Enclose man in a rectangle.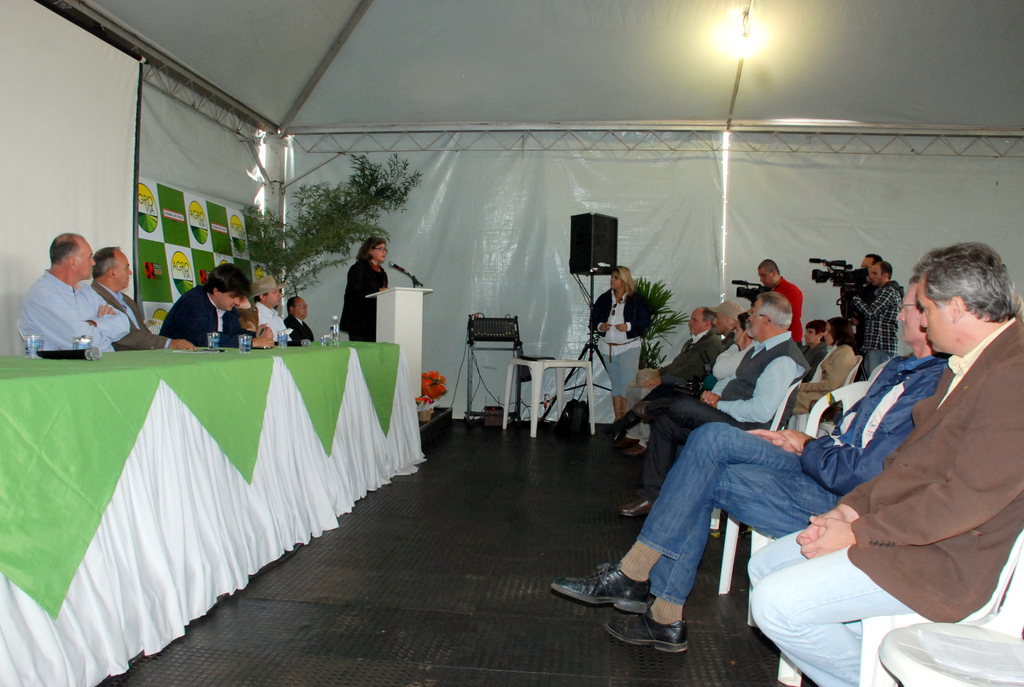
(x1=845, y1=257, x2=913, y2=379).
